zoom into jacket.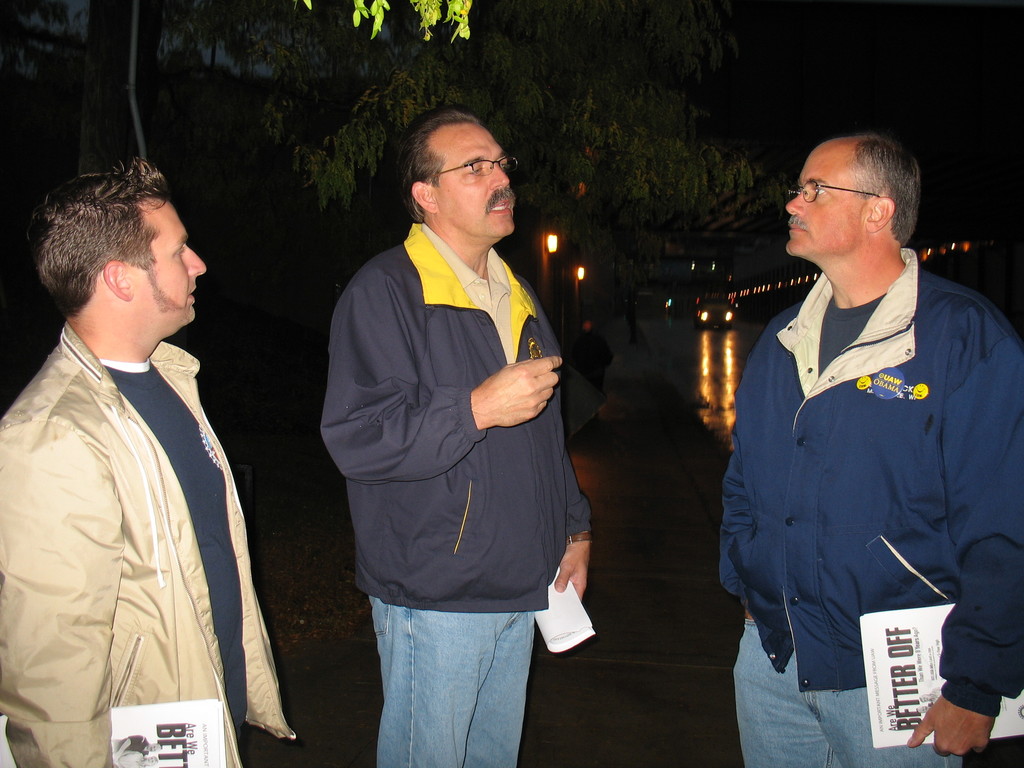
Zoom target: bbox=(719, 198, 1012, 694).
